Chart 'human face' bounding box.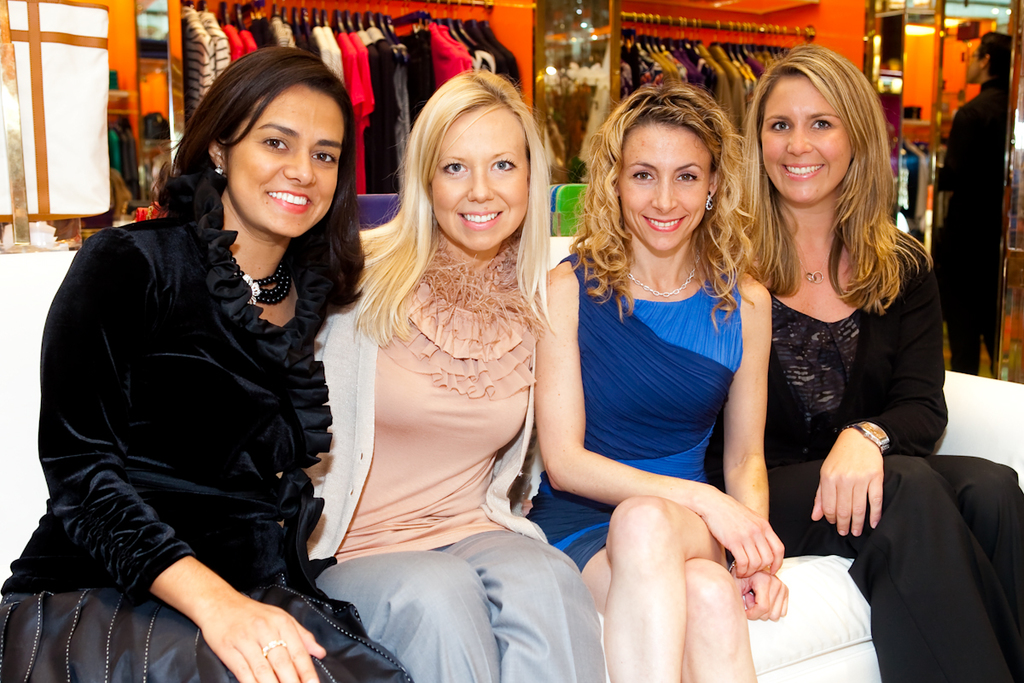
Charted: x1=430, y1=106, x2=529, y2=253.
